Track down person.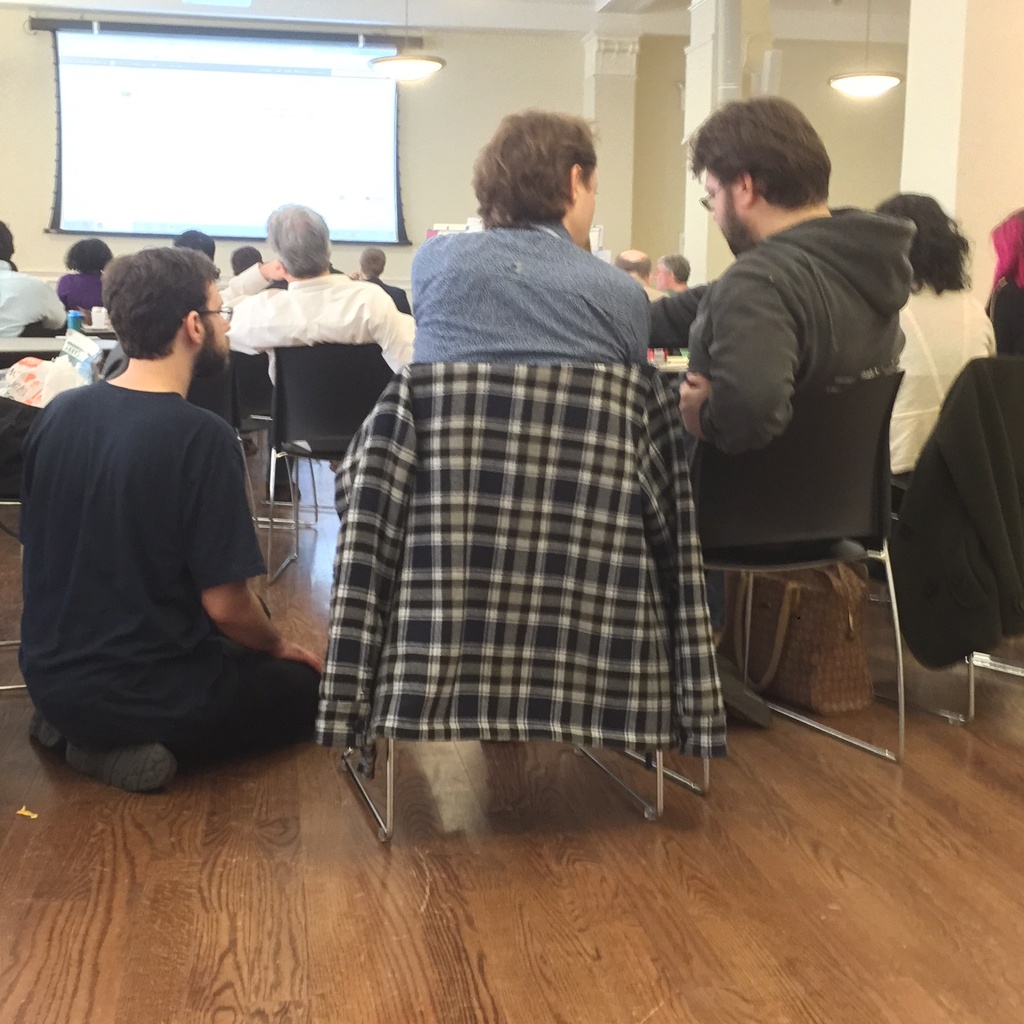
Tracked to (414, 108, 657, 369).
